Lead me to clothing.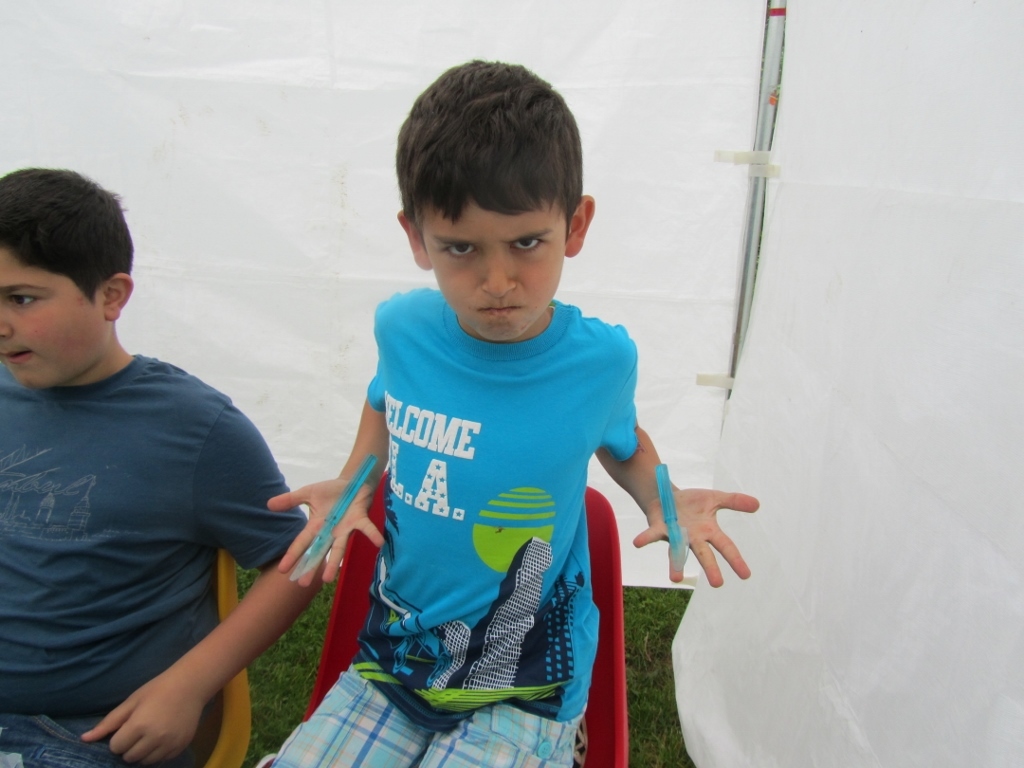
Lead to <box>17,268,315,754</box>.
